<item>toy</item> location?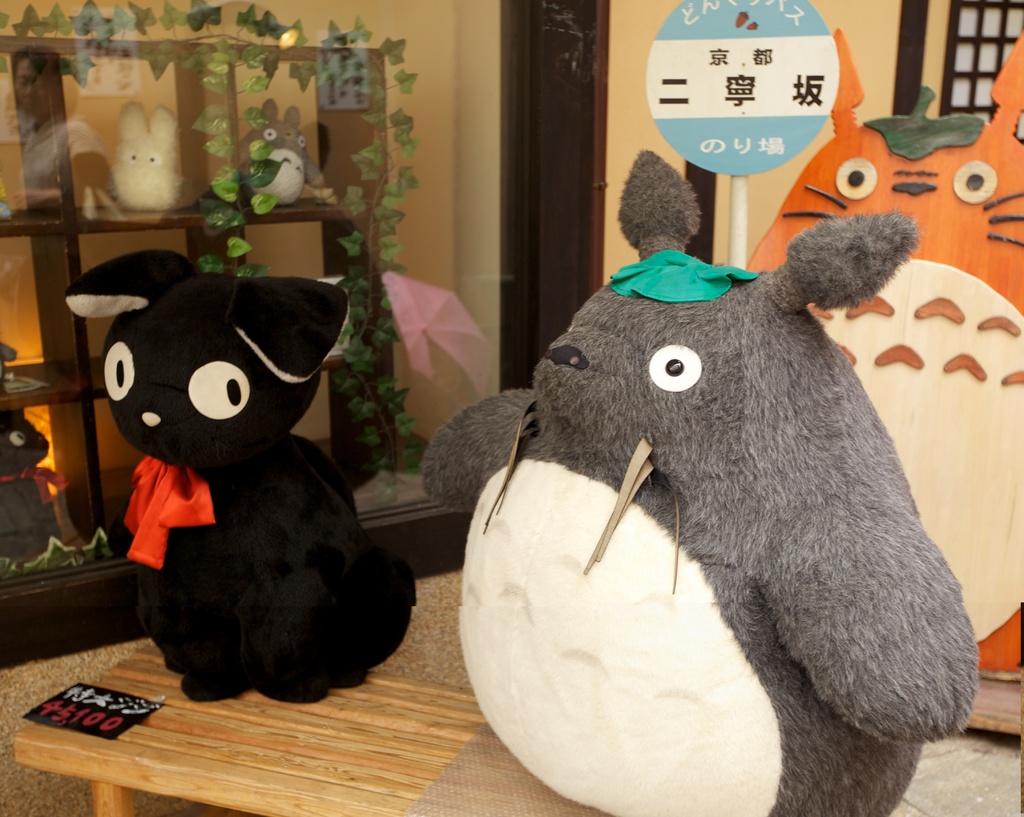
(421, 143, 980, 816)
